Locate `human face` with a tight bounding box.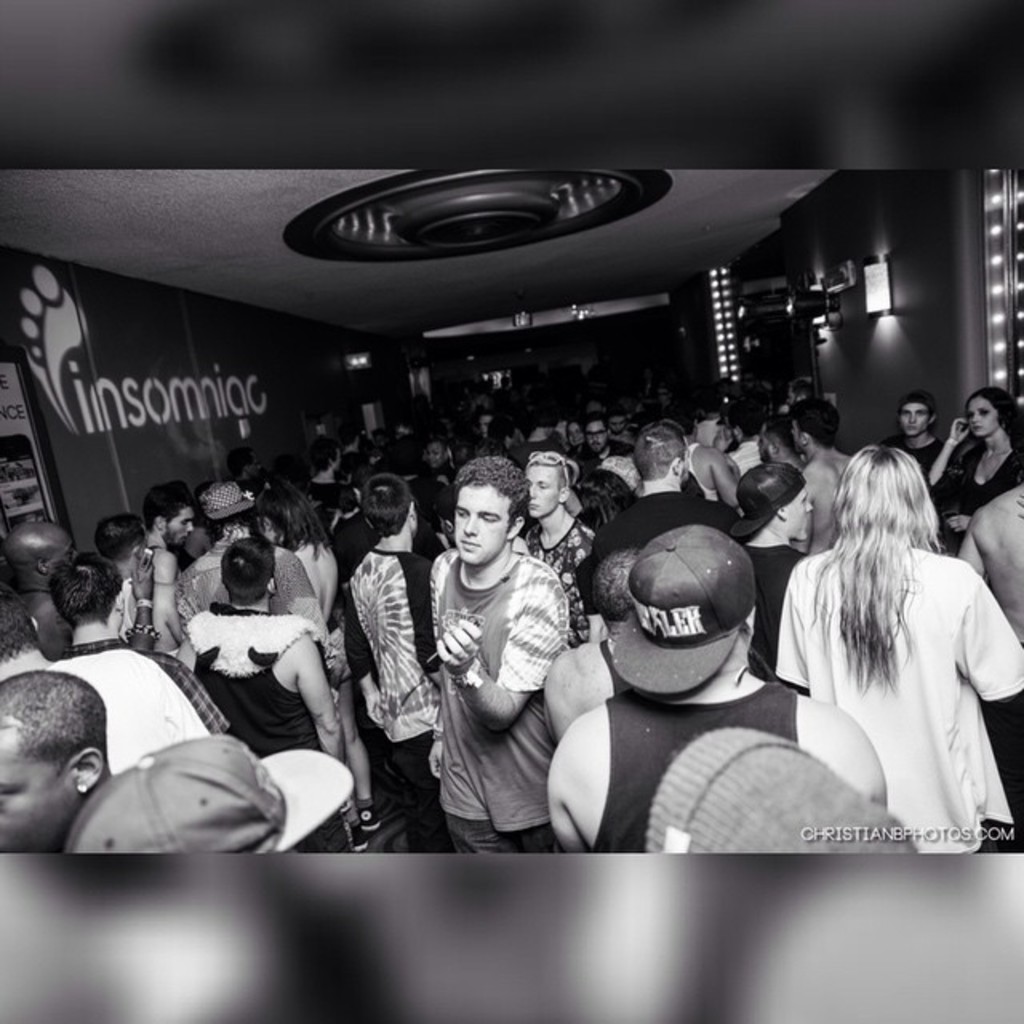
left=170, top=510, right=189, bottom=542.
